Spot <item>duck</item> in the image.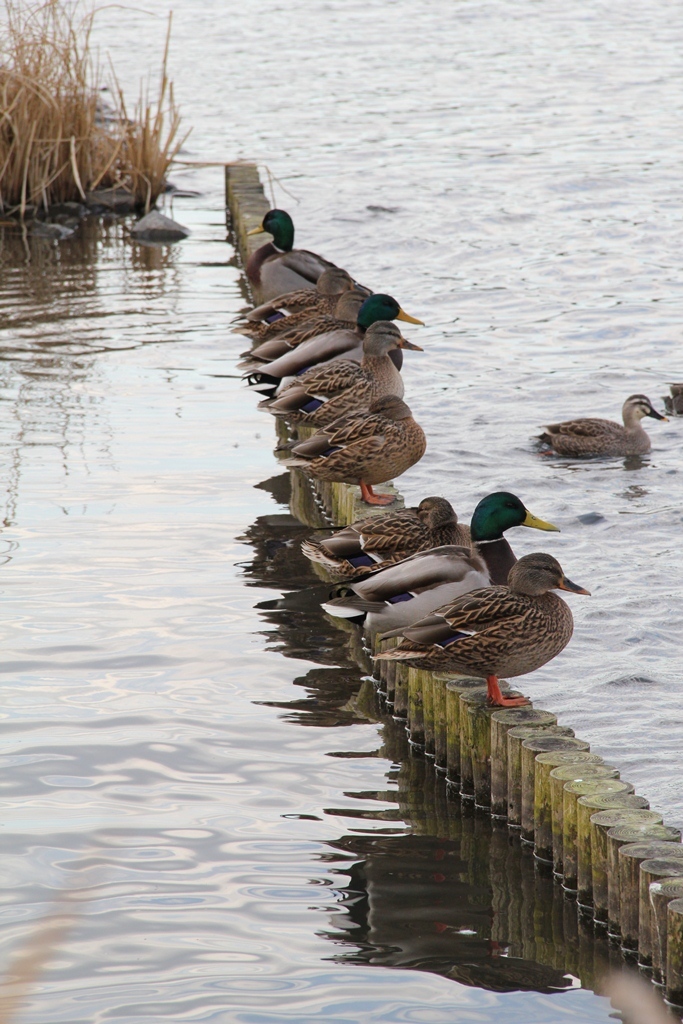
<item>duck</item> found at 294:320:418:434.
